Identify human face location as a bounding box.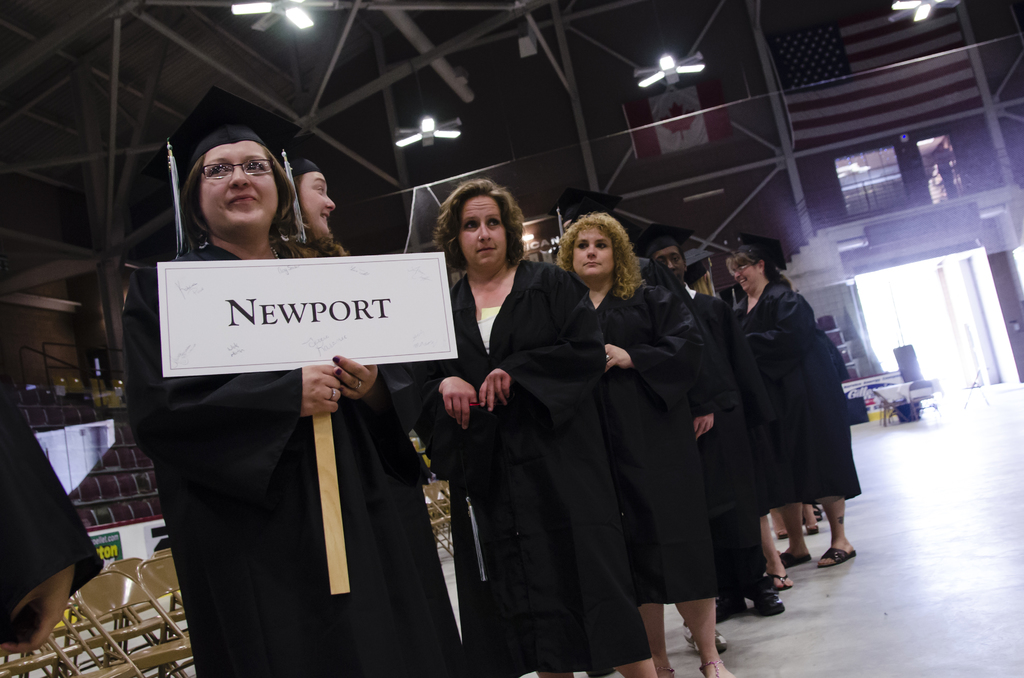
<bbox>572, 230, 619, 287</bbox>.
